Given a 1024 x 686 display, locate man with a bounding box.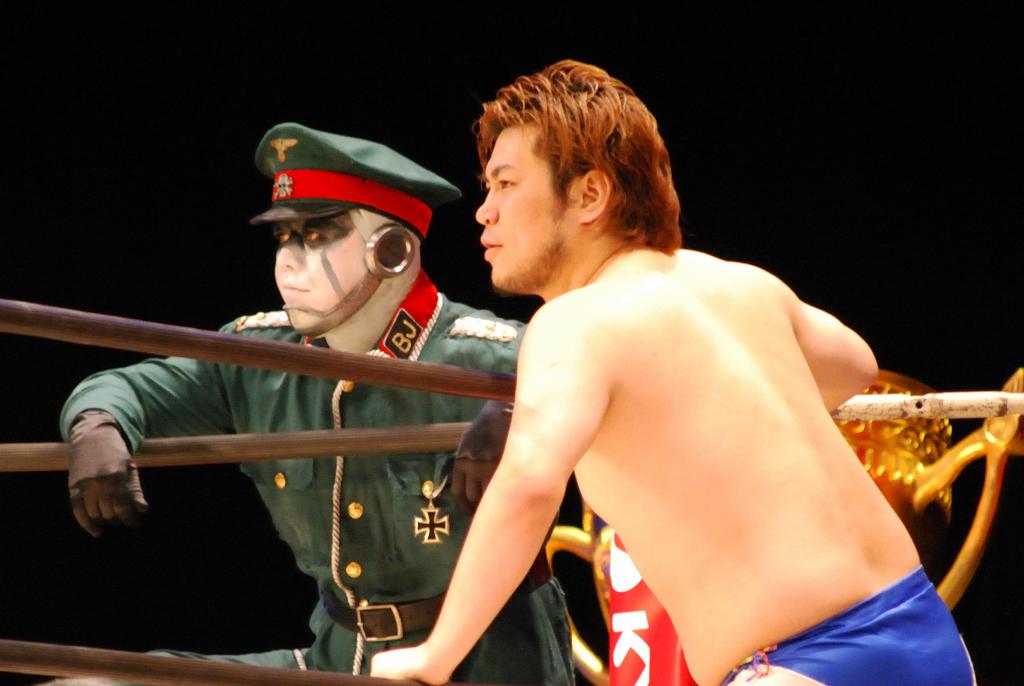
Located: locate(404, 81, 936, 685).
